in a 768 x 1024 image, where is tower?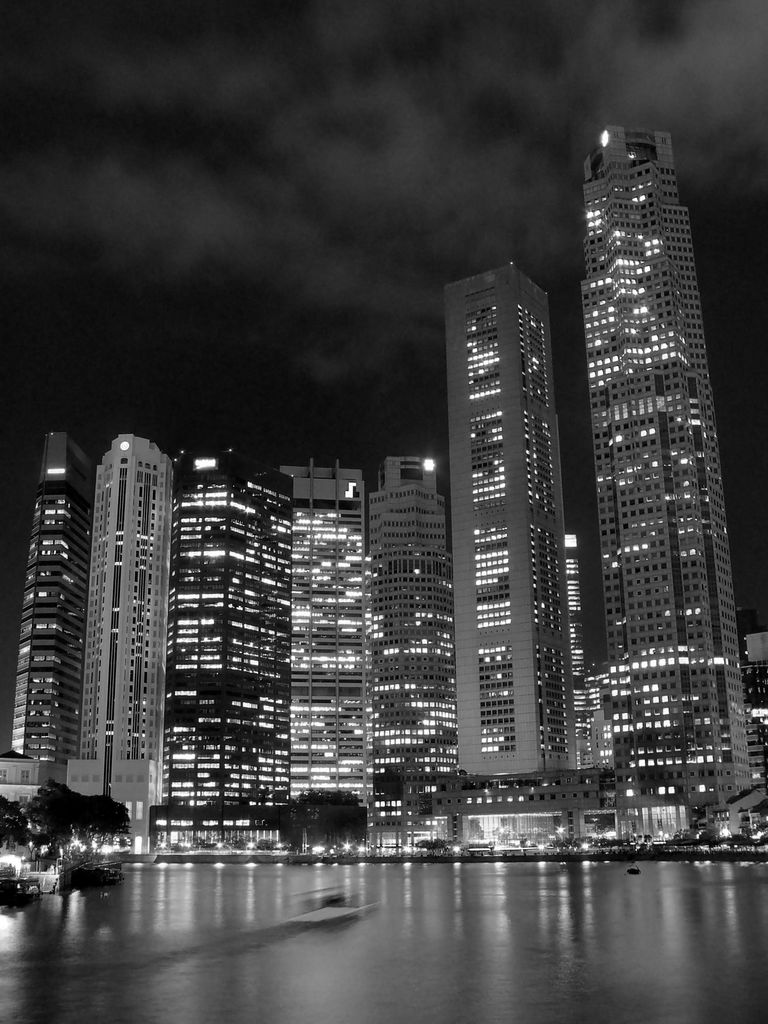
bbox=[58, 414, 161, 844].
